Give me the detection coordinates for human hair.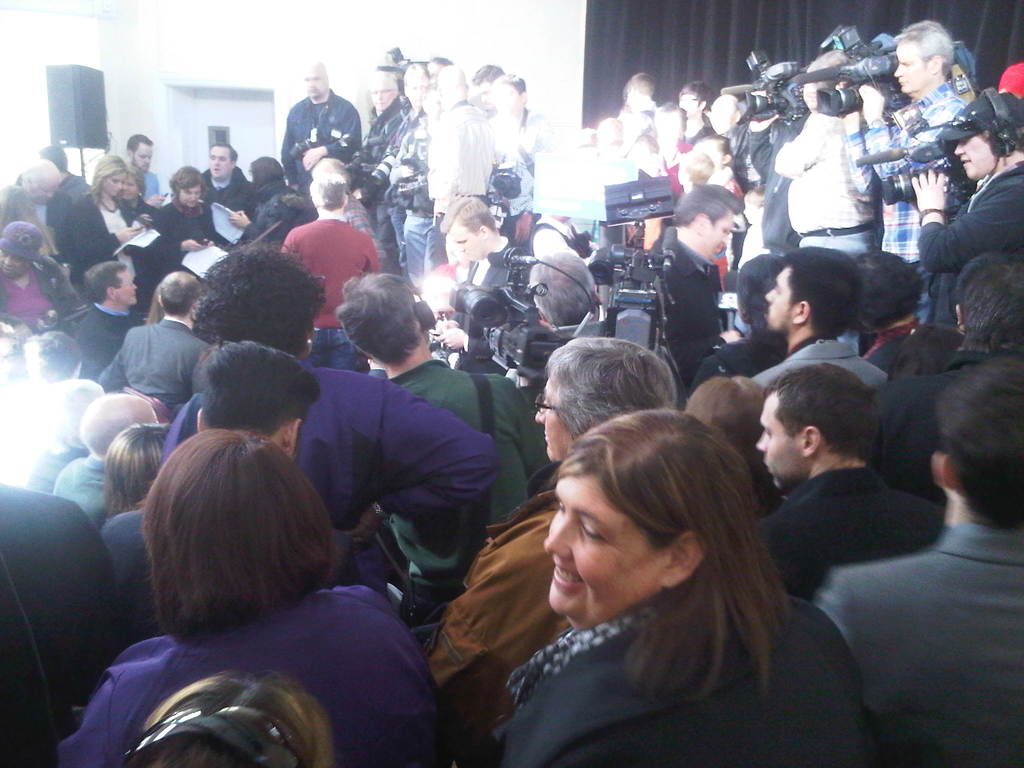
left=684, top=376, right=767, bottom=518.
